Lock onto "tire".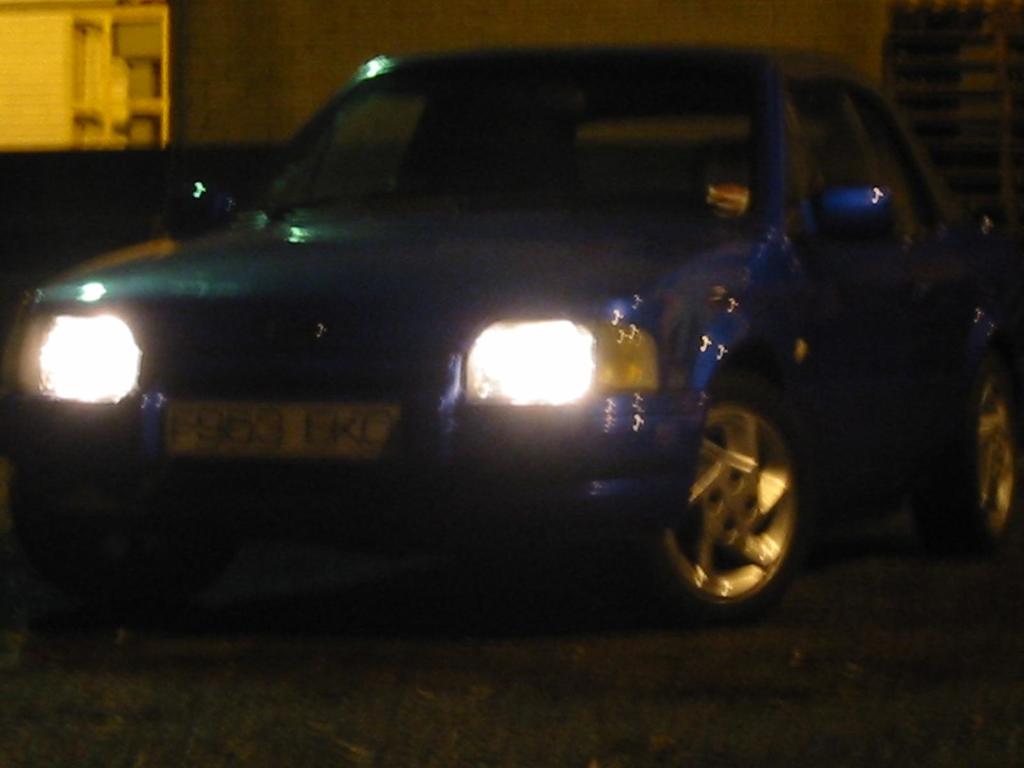
Locked: locate(938, 355, 1016, 543).
